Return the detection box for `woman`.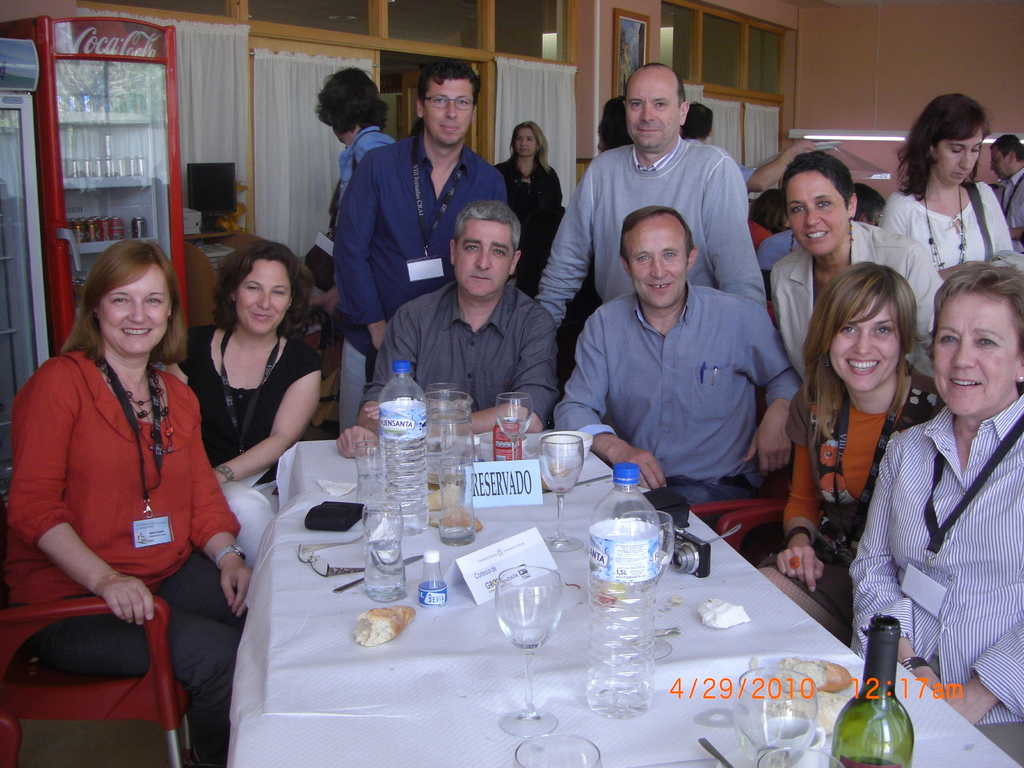
pyautogui.locateOnScreen(163, 237, 328, 574).
